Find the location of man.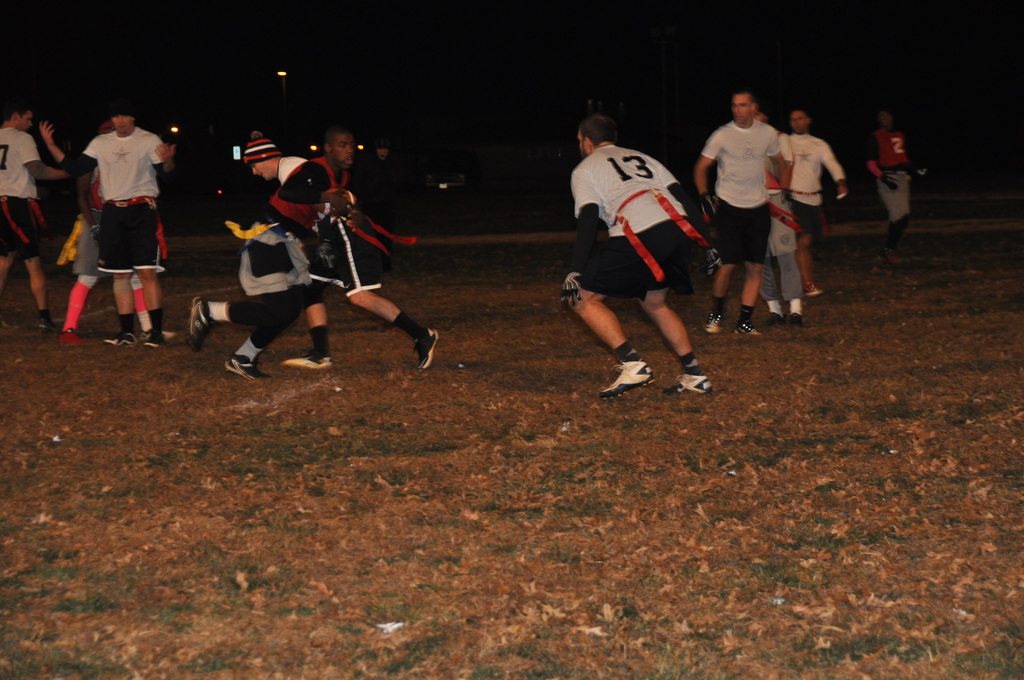
Location: x1=561 y1=111 x2=717 y2=397.
